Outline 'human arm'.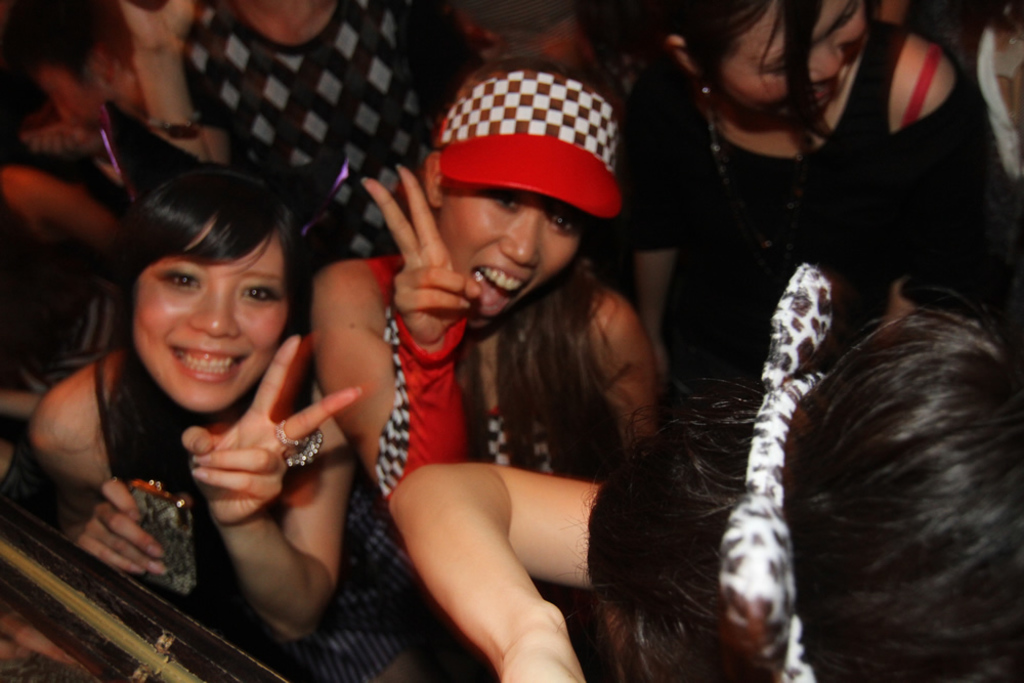
Outline: x1=393, y1=478, x2=610, y2=682.
